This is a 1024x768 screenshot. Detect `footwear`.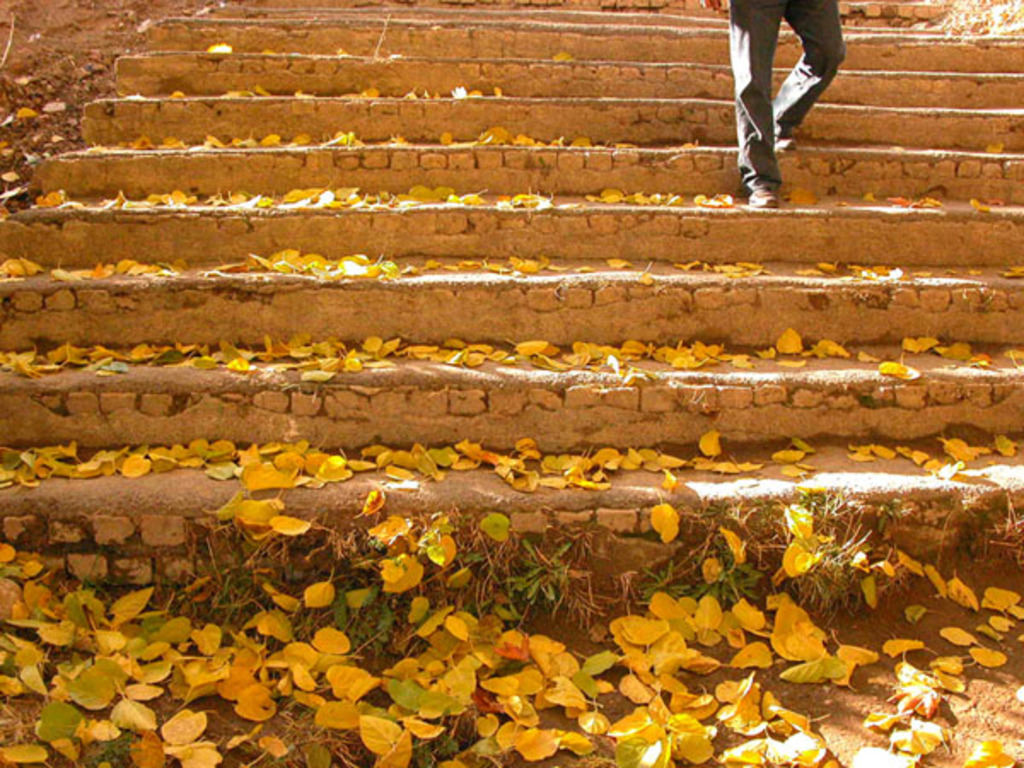
left=770, top=128, right=795, bottom=152.
